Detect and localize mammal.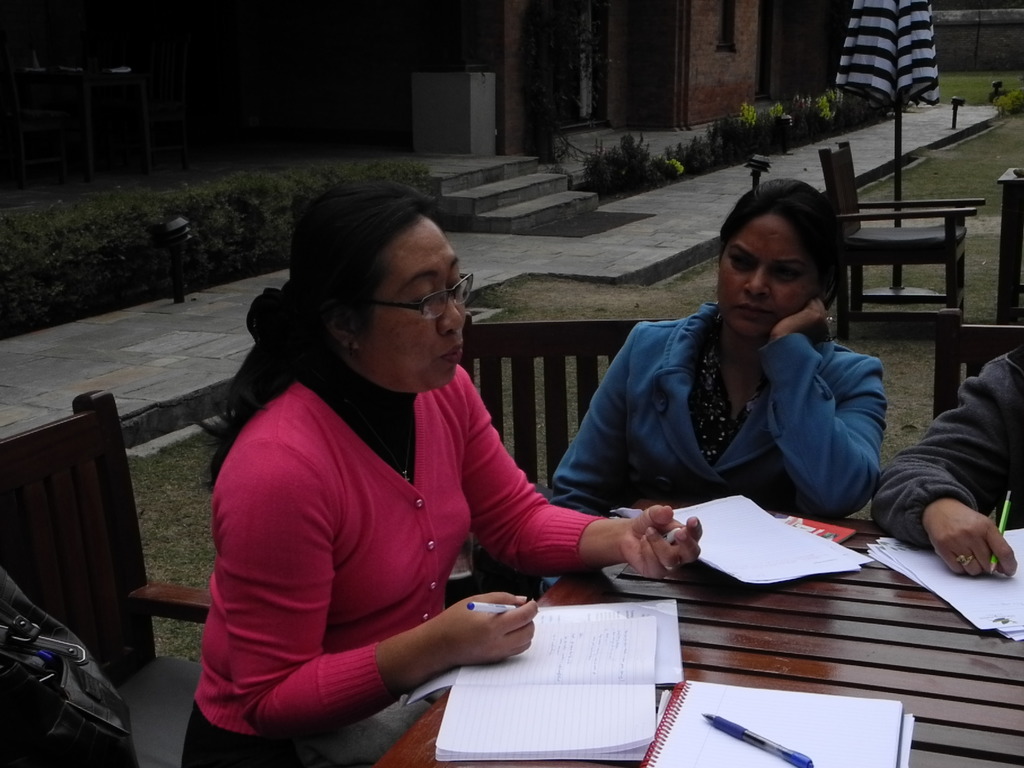
Localized at bbox(547, 180, 888, 588).
